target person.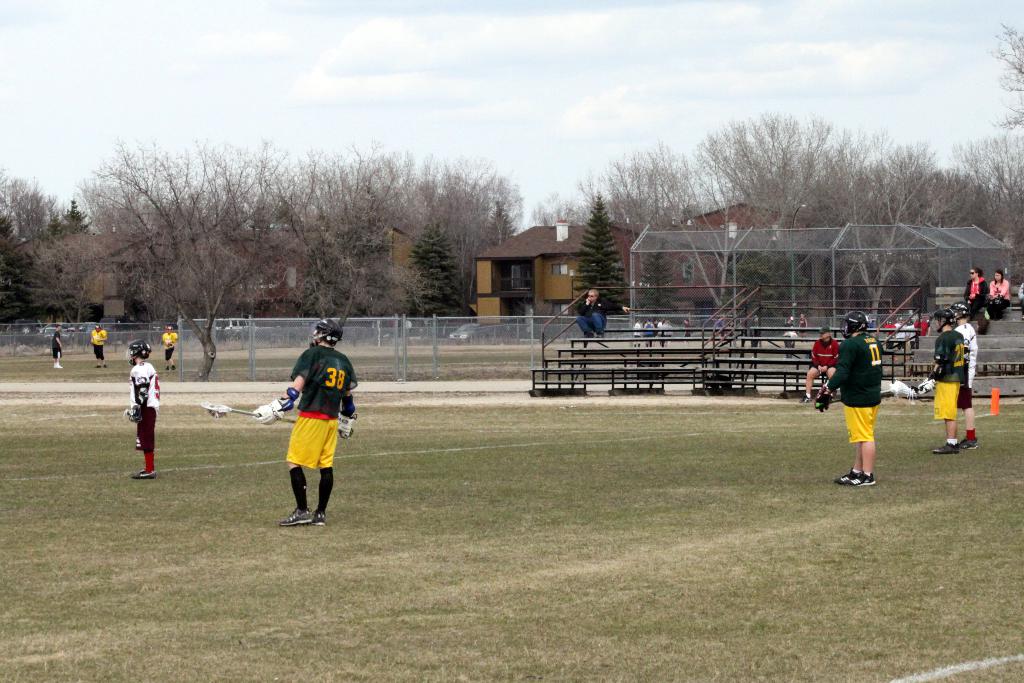
Target region: 570 284 637 343.
